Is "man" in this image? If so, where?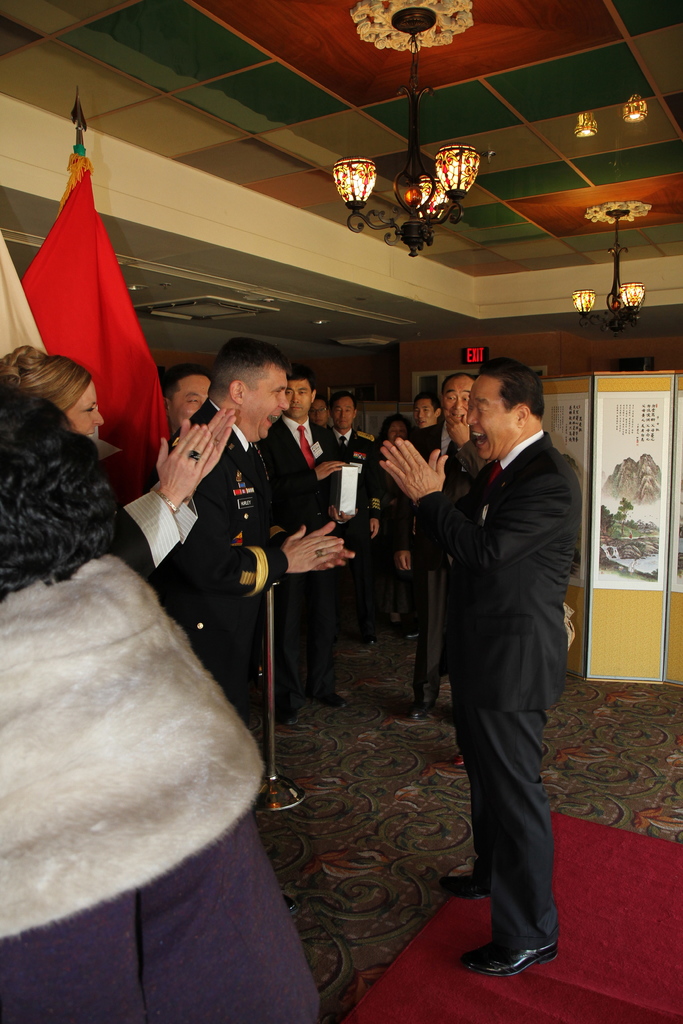
Yes, at (417, 374, 471, 720).
